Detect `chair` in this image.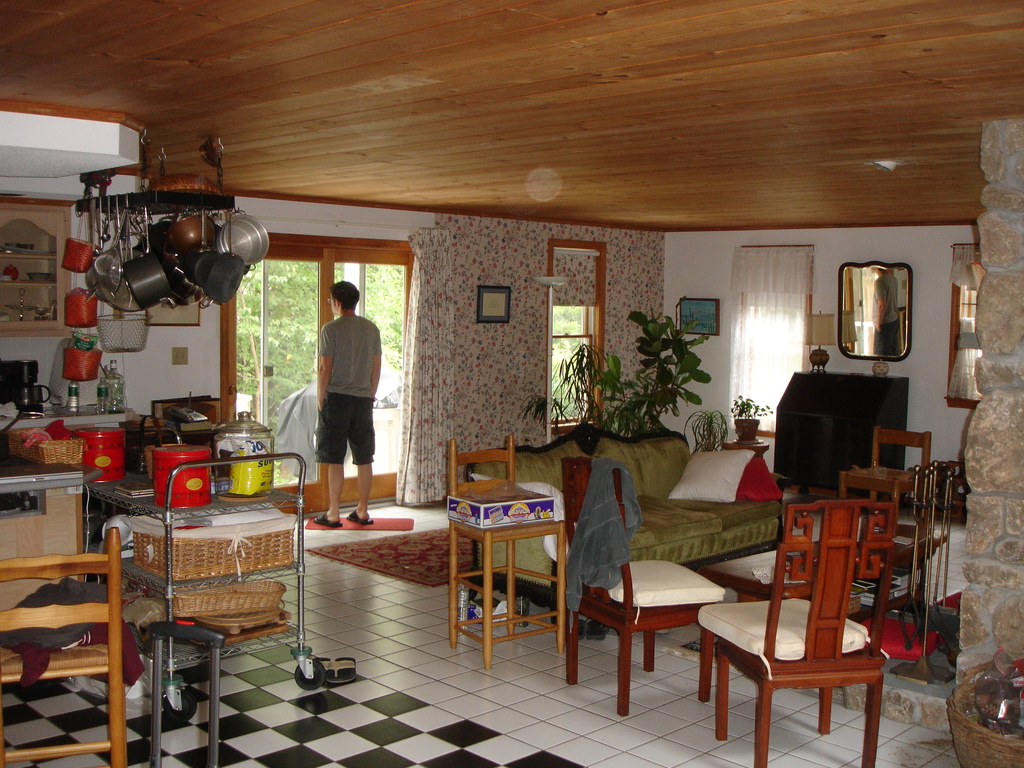
Detection: region(868, 431, 932, 575).
